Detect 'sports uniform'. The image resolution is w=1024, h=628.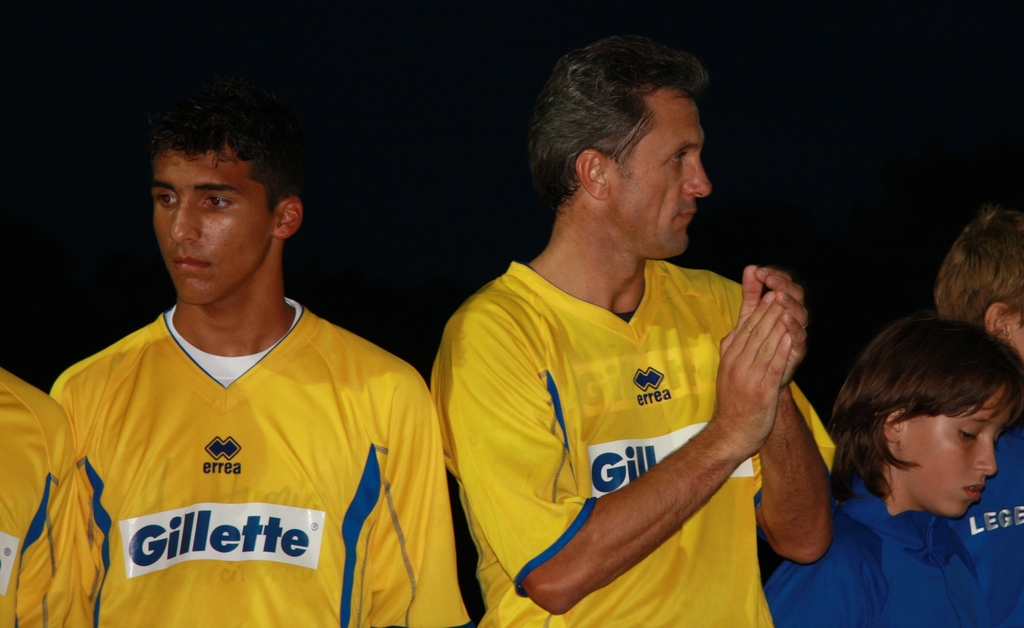
945,404,1023,627.
